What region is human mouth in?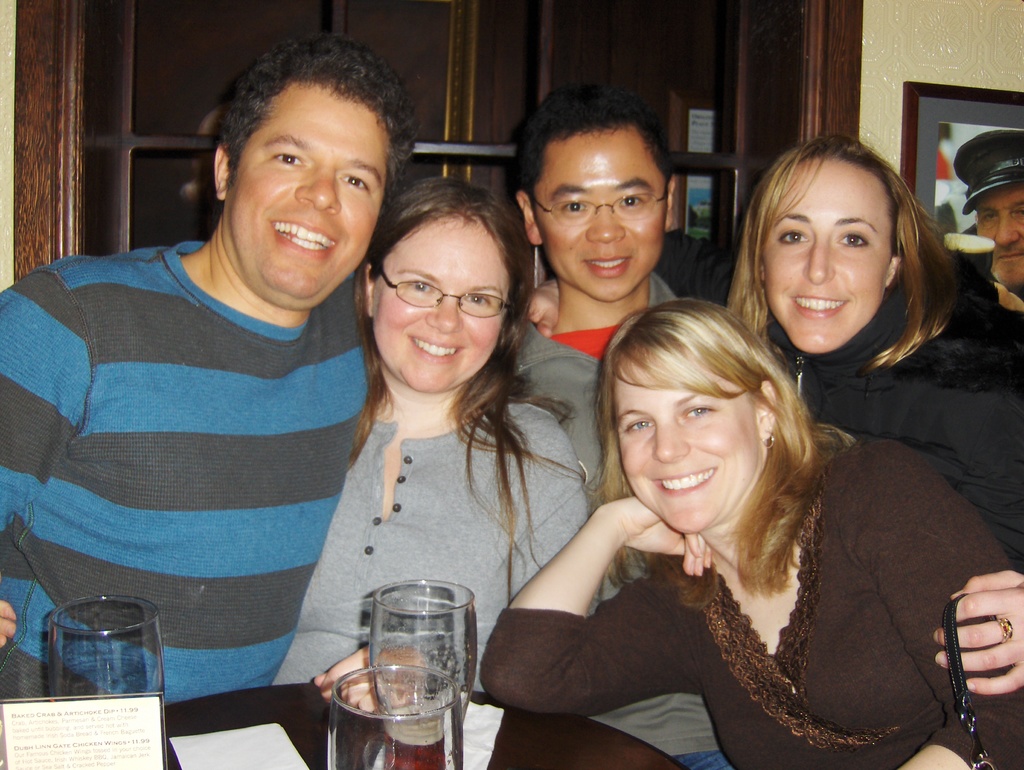
pyautogui.locateOnScreen(269, 216, 342, 260).
